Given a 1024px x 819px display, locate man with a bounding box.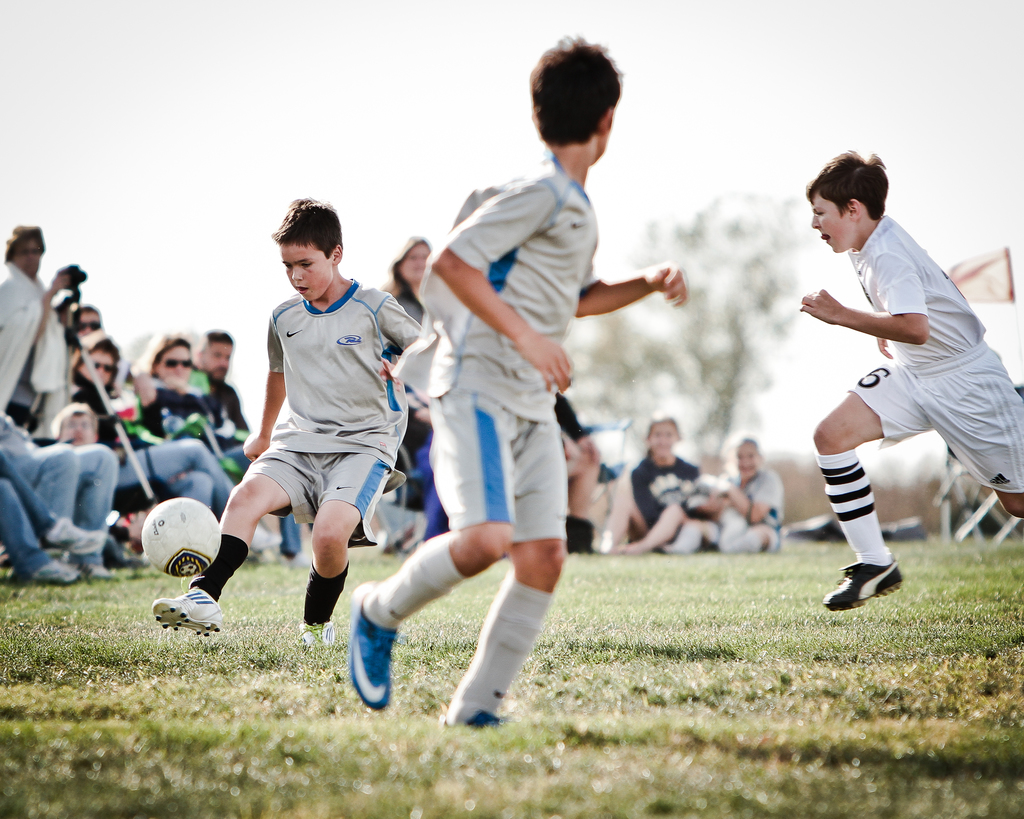
Located: locate(0, 218, 68, 436).
